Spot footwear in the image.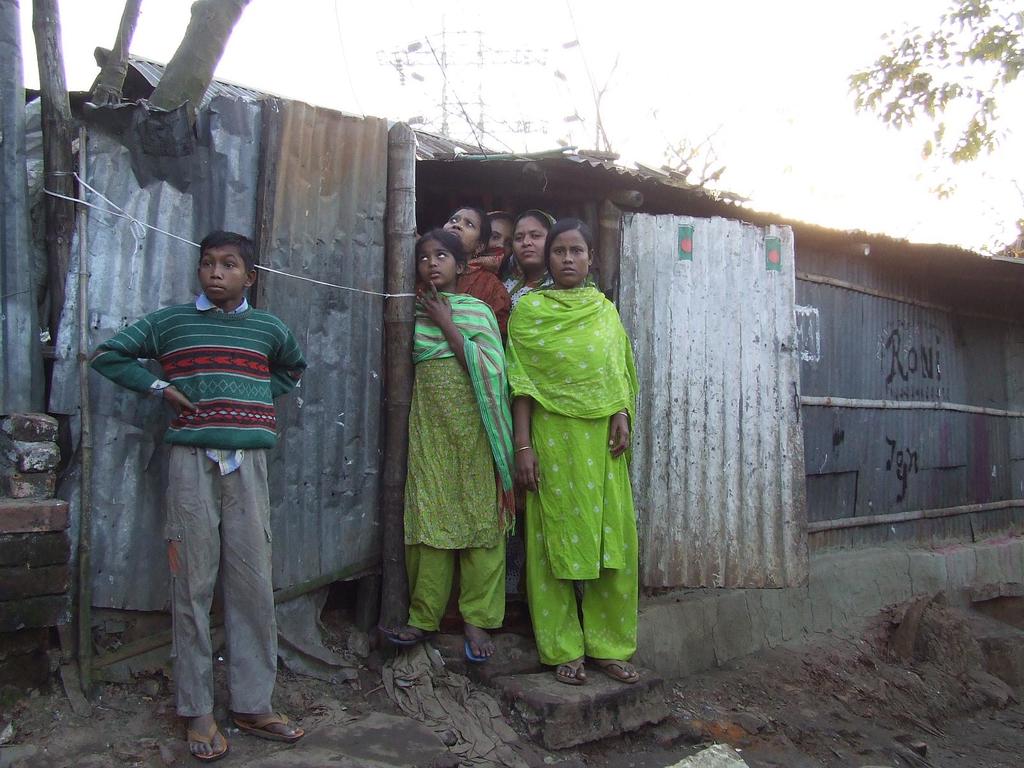
footwear found at <bbox>461, 628, 493, 664</bbox>.
